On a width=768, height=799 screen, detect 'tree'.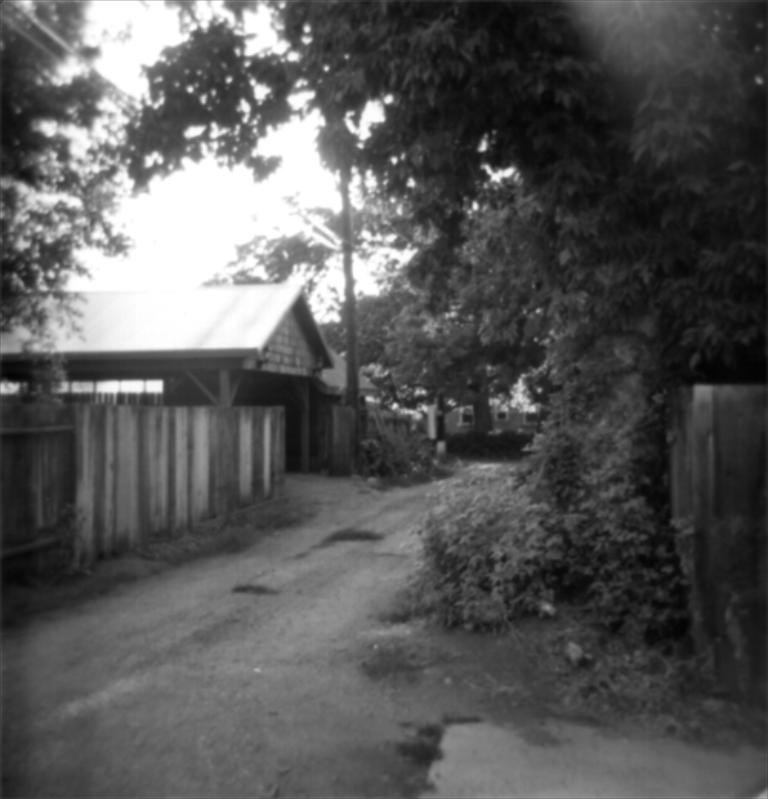
bbox(0, 0, 175, 416).
